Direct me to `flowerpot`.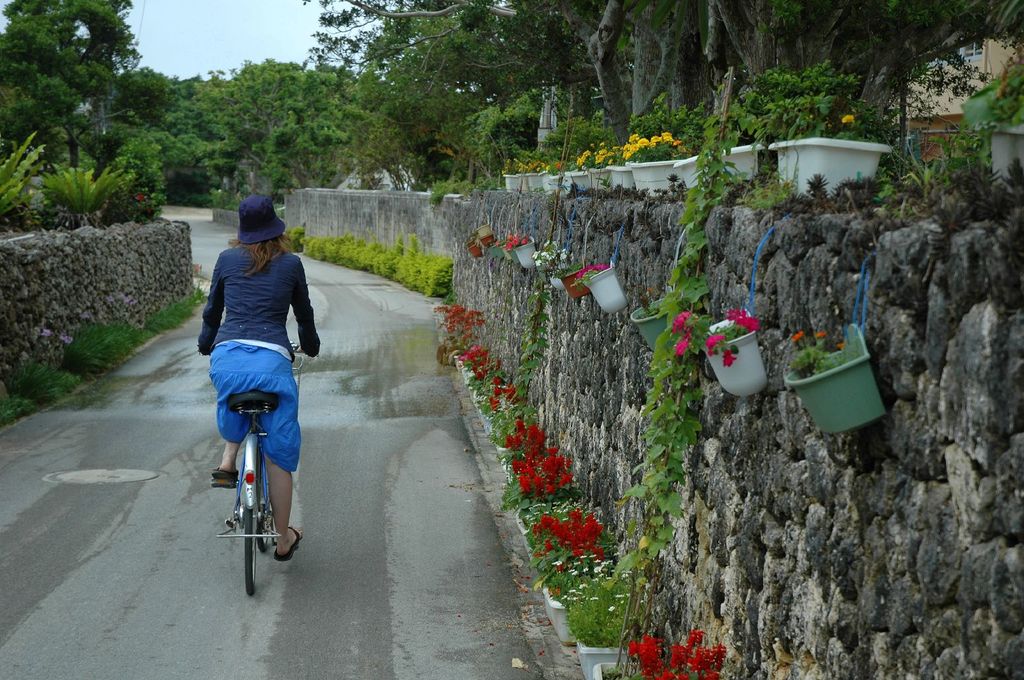
Direction: <region>586, 166, 604, 193</region>.
